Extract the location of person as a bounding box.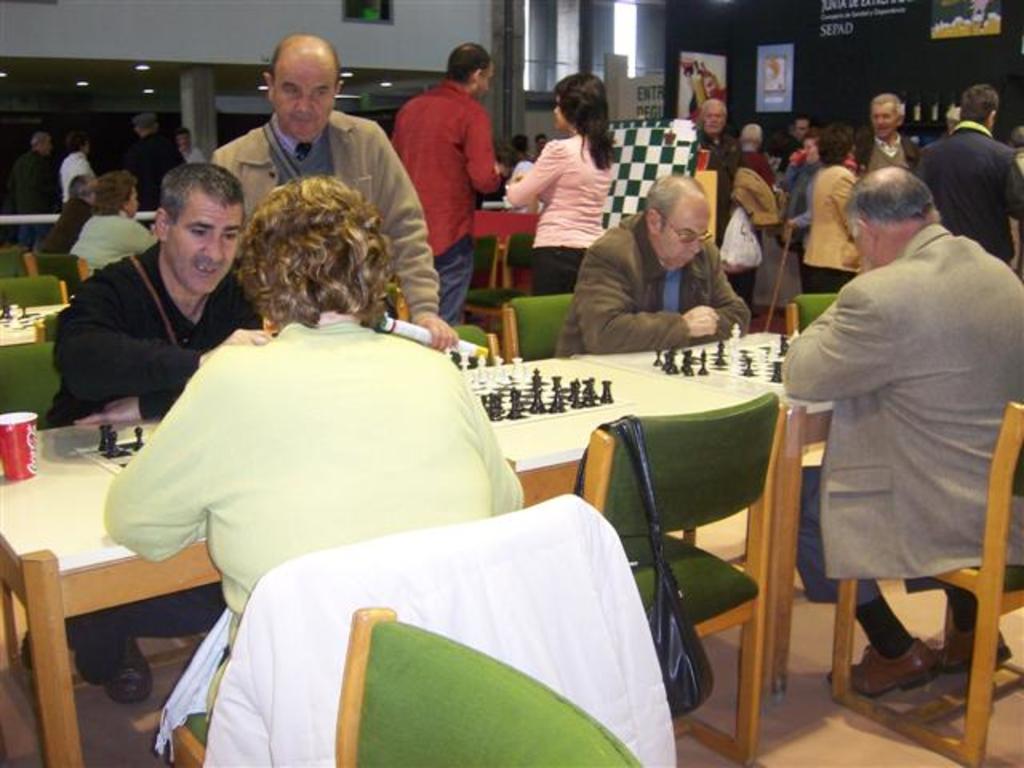
<bbox>912, 85, 1022, 261</bbox>.
